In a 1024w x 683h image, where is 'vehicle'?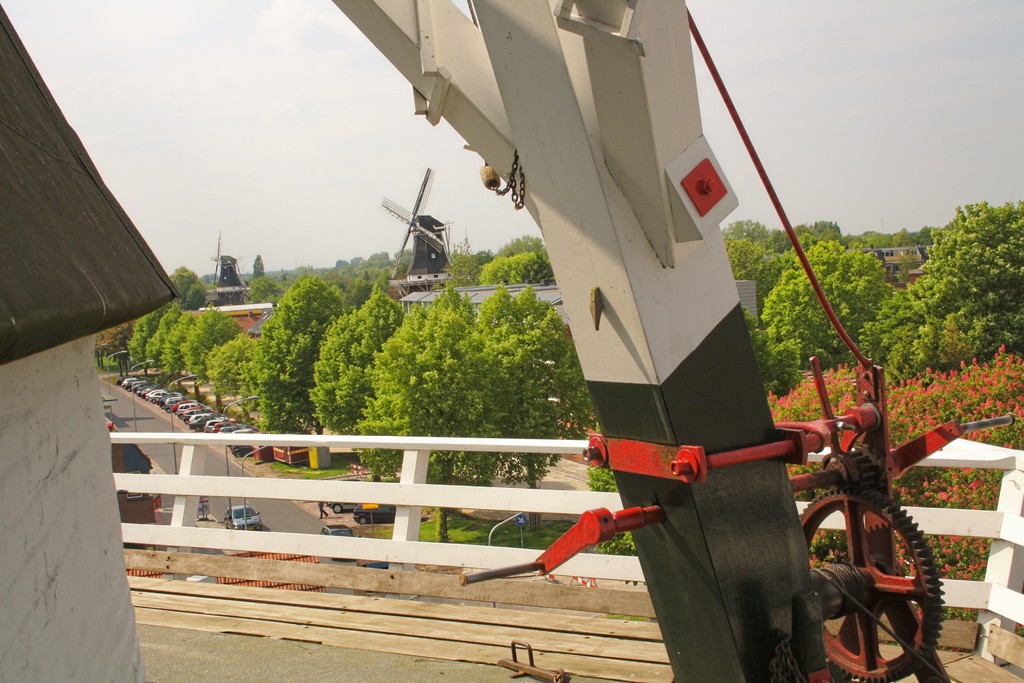
(223, 502, 263, 534).
